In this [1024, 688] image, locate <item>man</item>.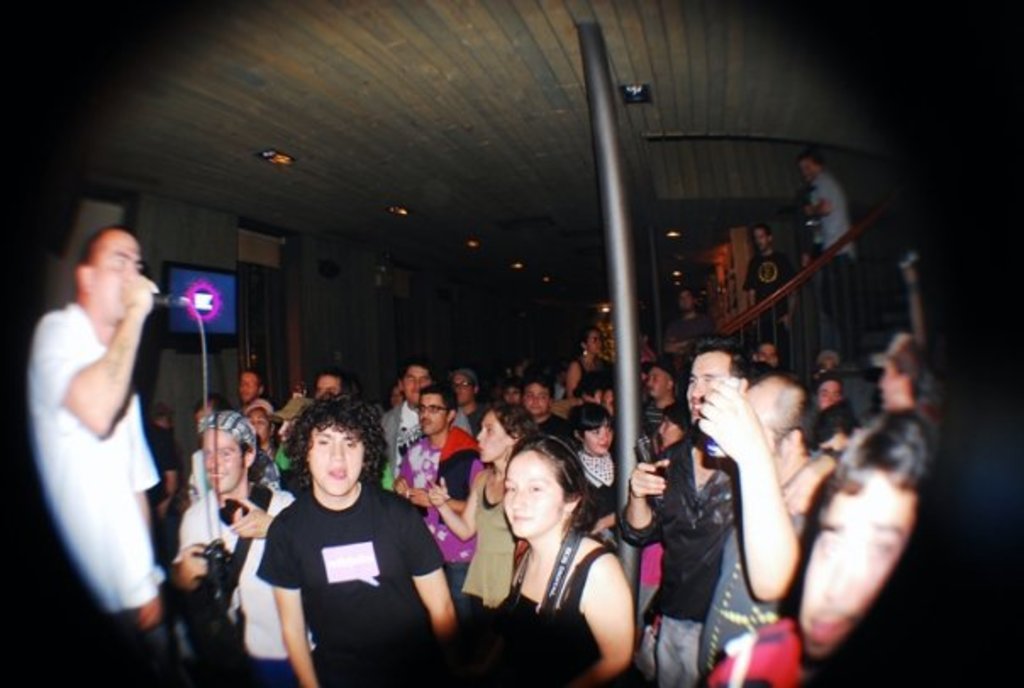
Bounding box: bbox(520, 375, 573, 451).
